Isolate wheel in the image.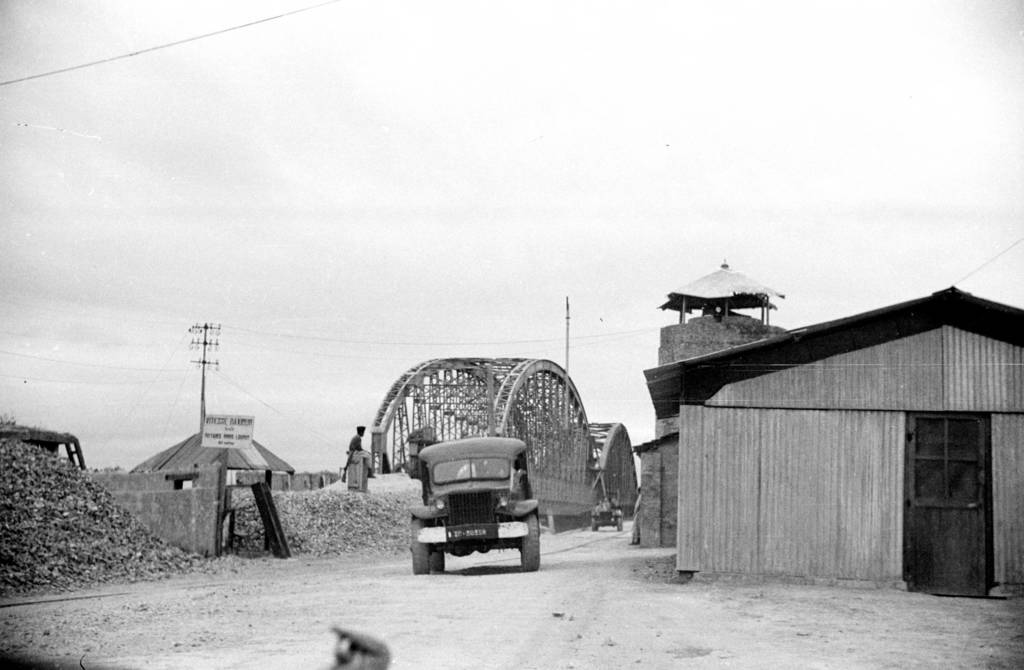
Isolated region: crop(592, 520, 597, 532).
